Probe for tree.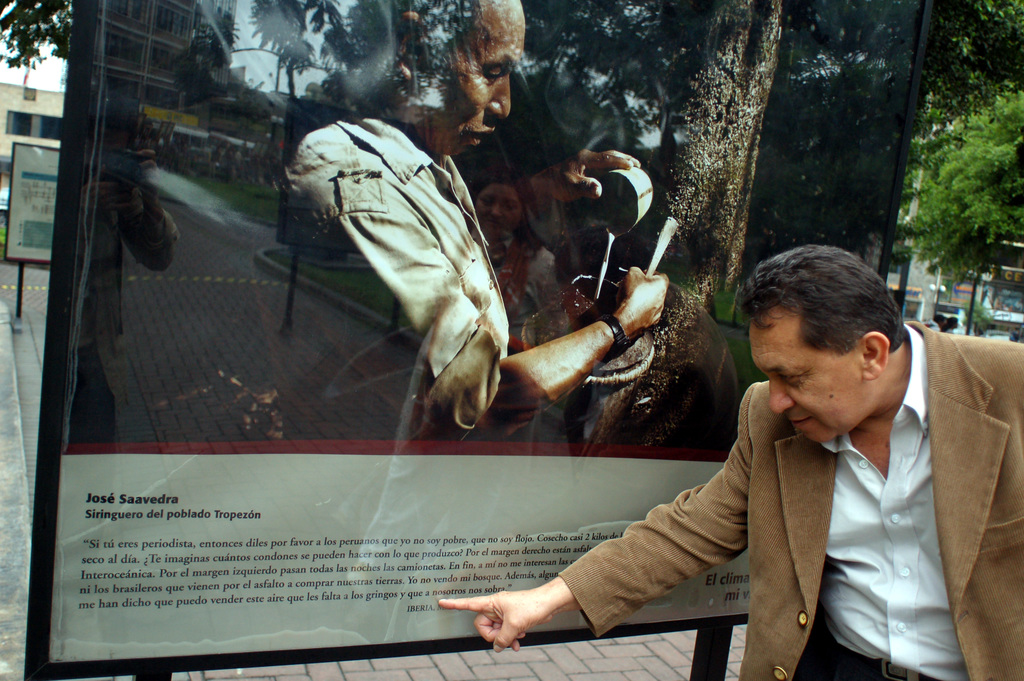
Probe result: (x1=888, y1=0, x2=1023, y2=324).
